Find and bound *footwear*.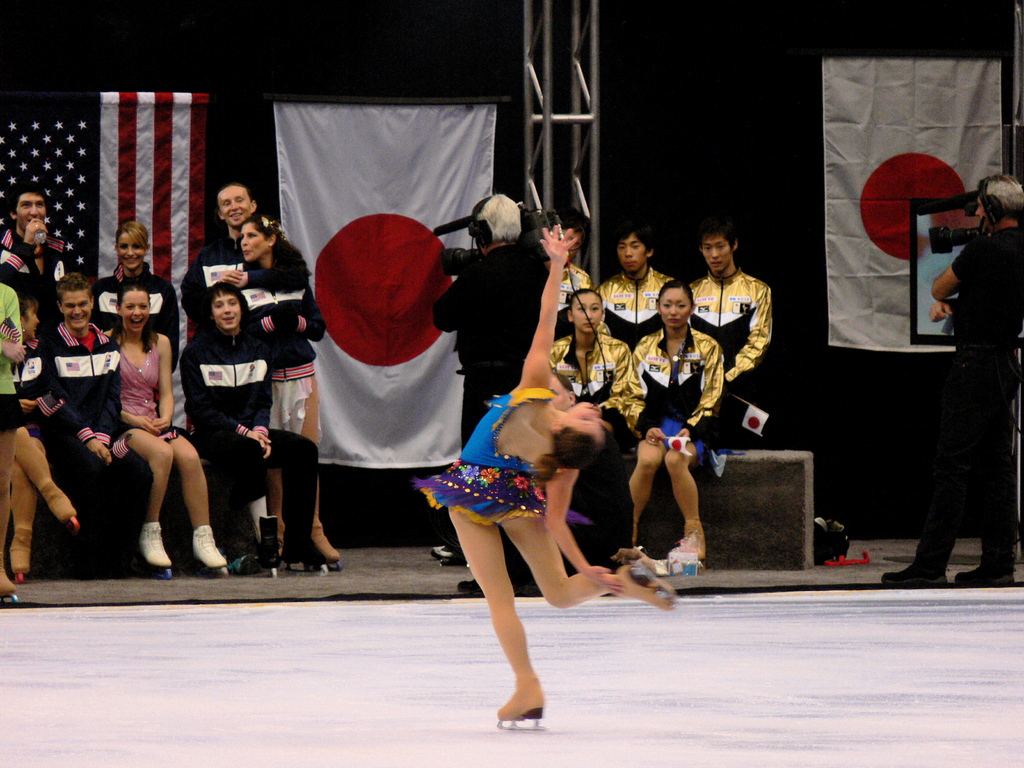
Bound: bbox=(431, 541, 454, 562).
